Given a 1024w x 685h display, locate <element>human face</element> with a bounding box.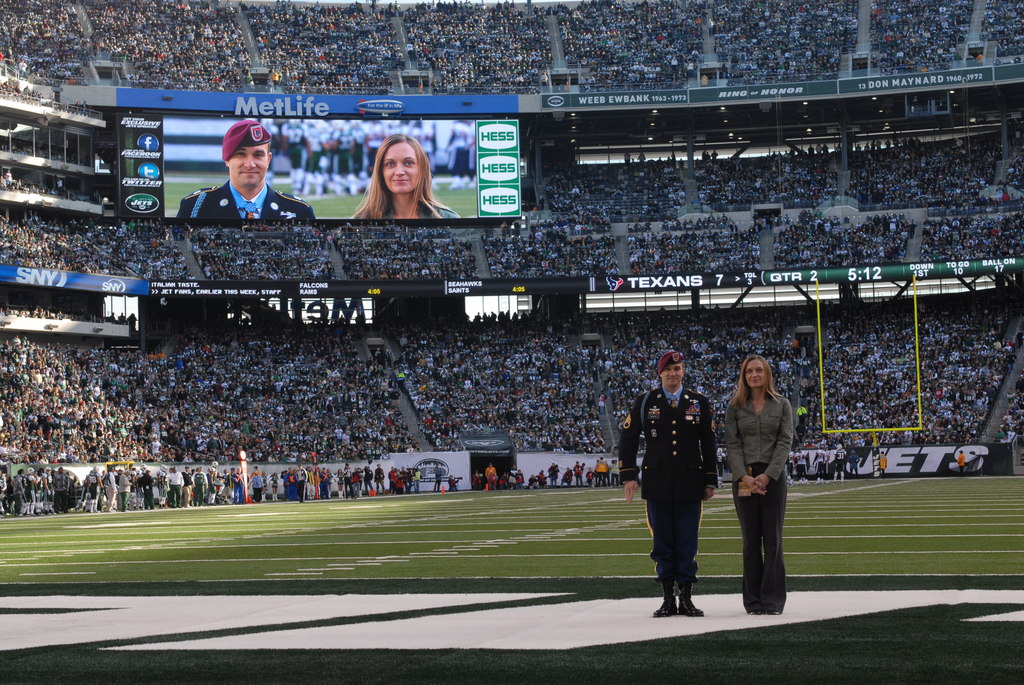
Located: Rect(378, 147, 419, 194).
